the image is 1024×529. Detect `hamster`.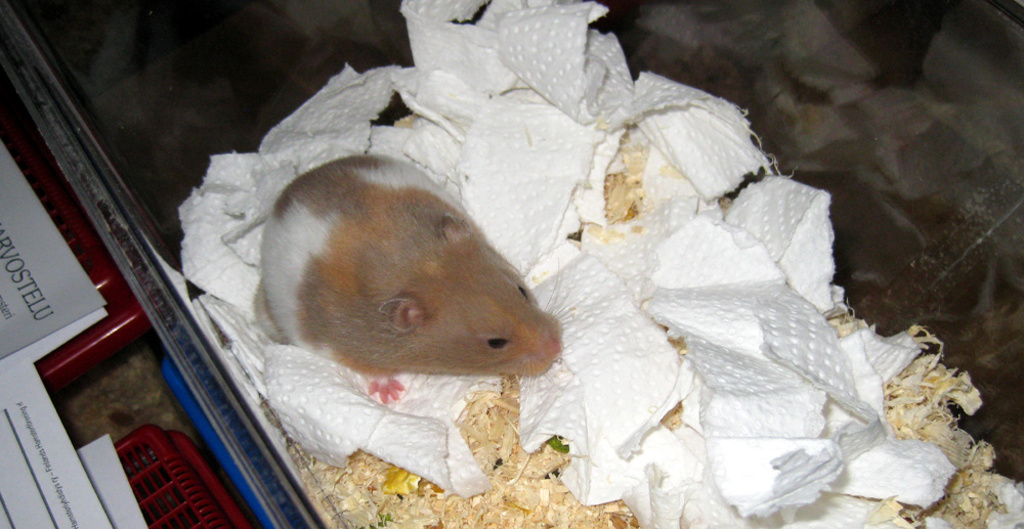
Detection: pyautogui.locateOnScreen(252, 155, 567, 407).
